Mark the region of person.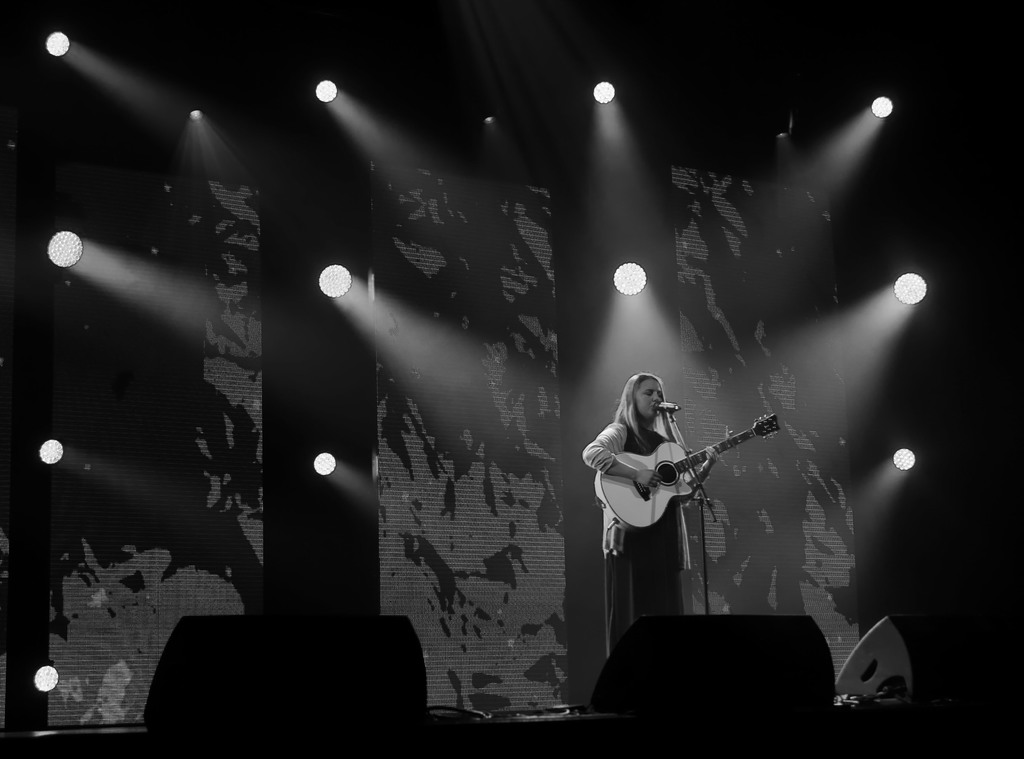
Region: <bbox>581, 373, 725, 653</bbox>.
